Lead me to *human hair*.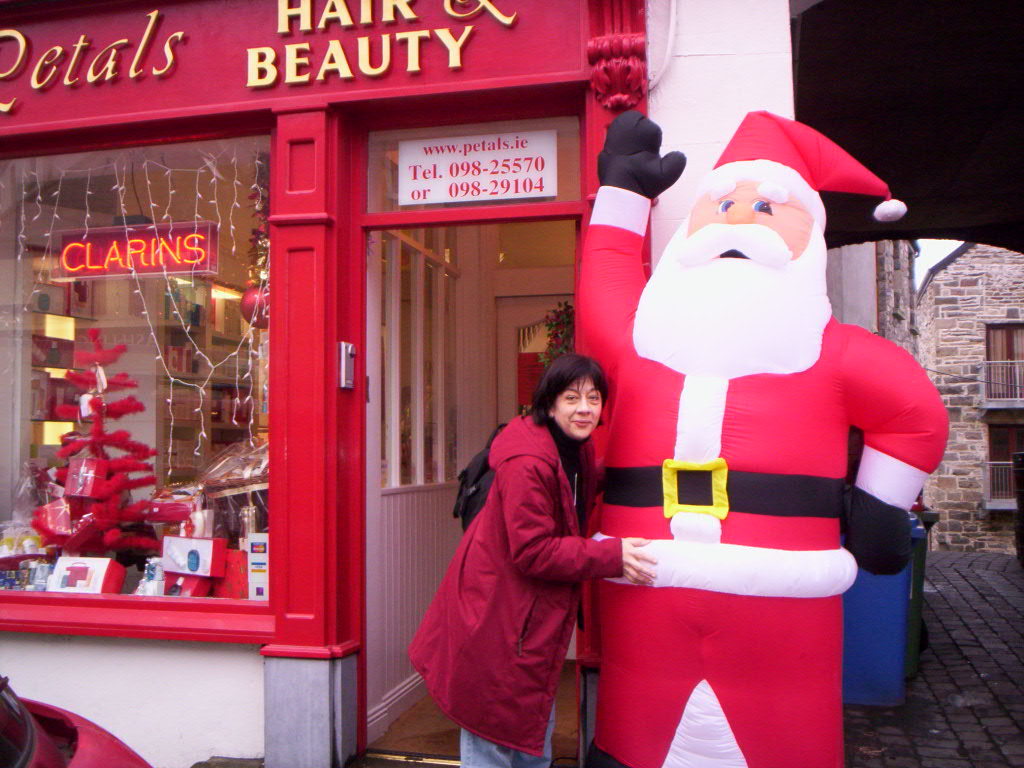
Lead to bbox=(526, 344, 619, 431).
